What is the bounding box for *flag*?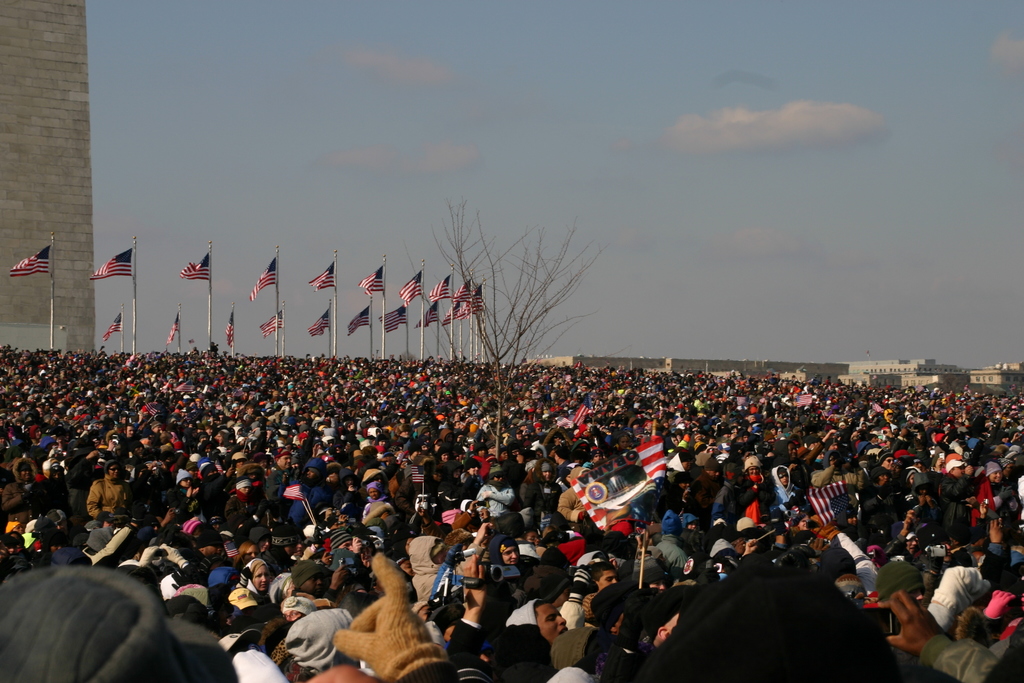
detection(257, 310, 285, 343).
